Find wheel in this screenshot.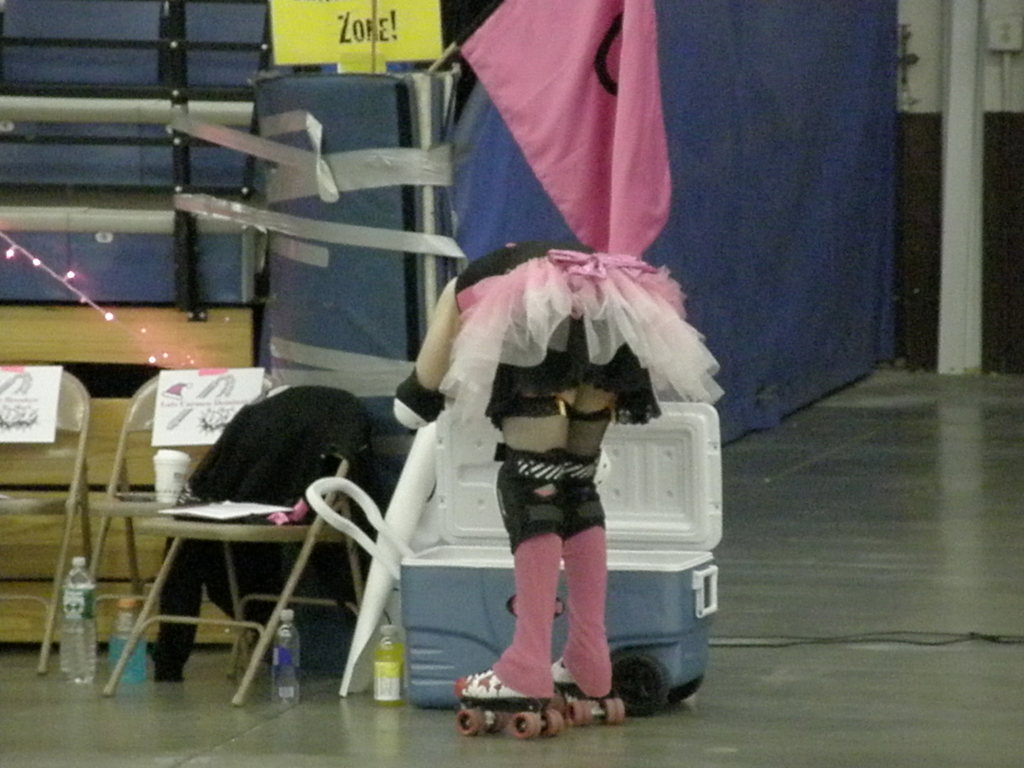
The bounding box for wheel is (547, 709, 564, 738).
